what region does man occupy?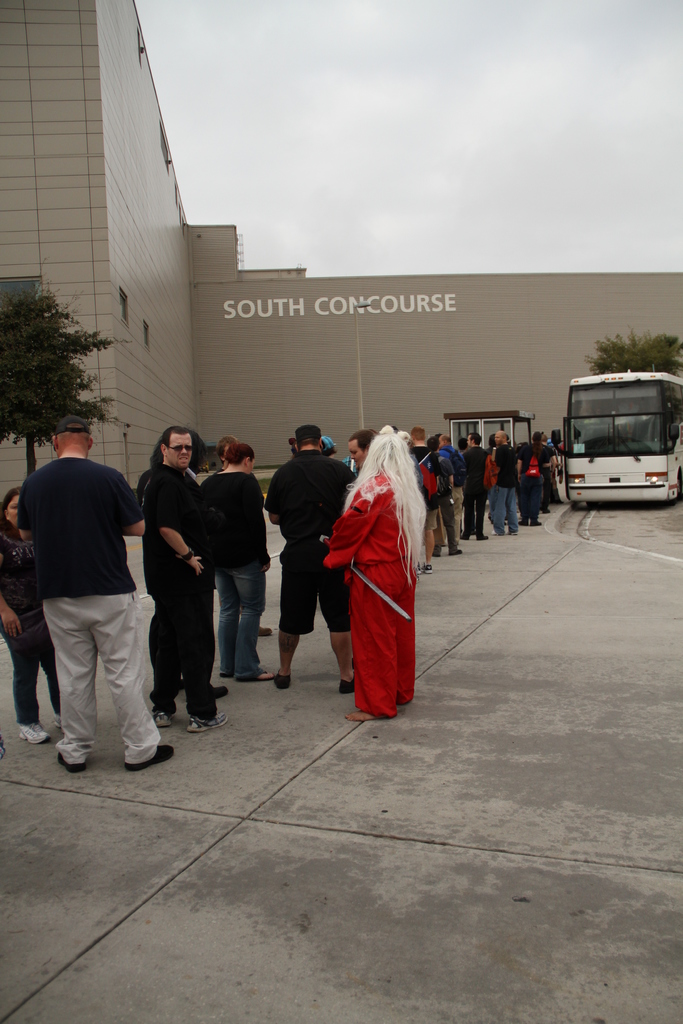
<box>410,424,440,573</box>.
